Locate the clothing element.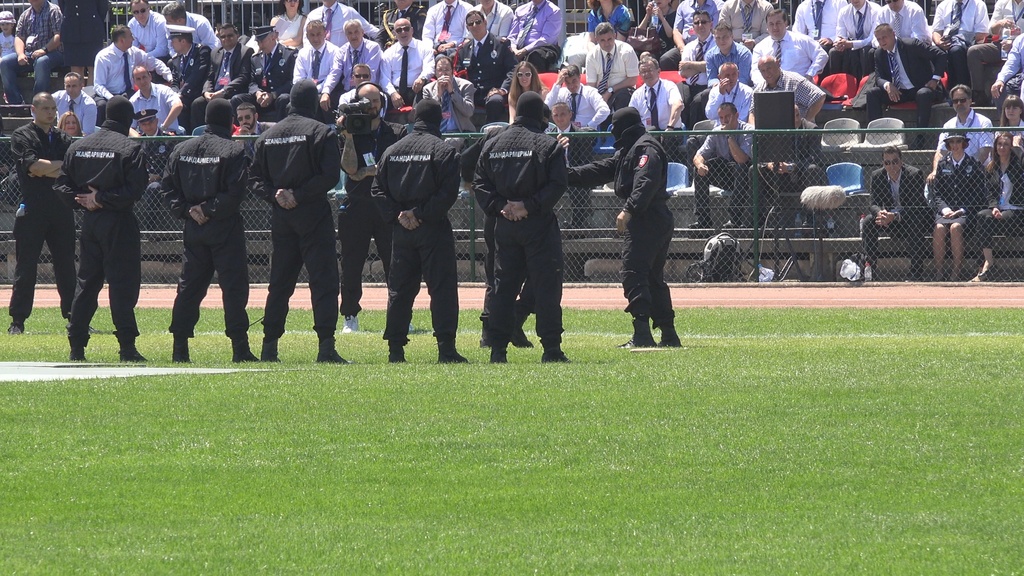
Element bbox: {"x1": 675, "y1": 35, "x2": 717, "y2": 109}.
